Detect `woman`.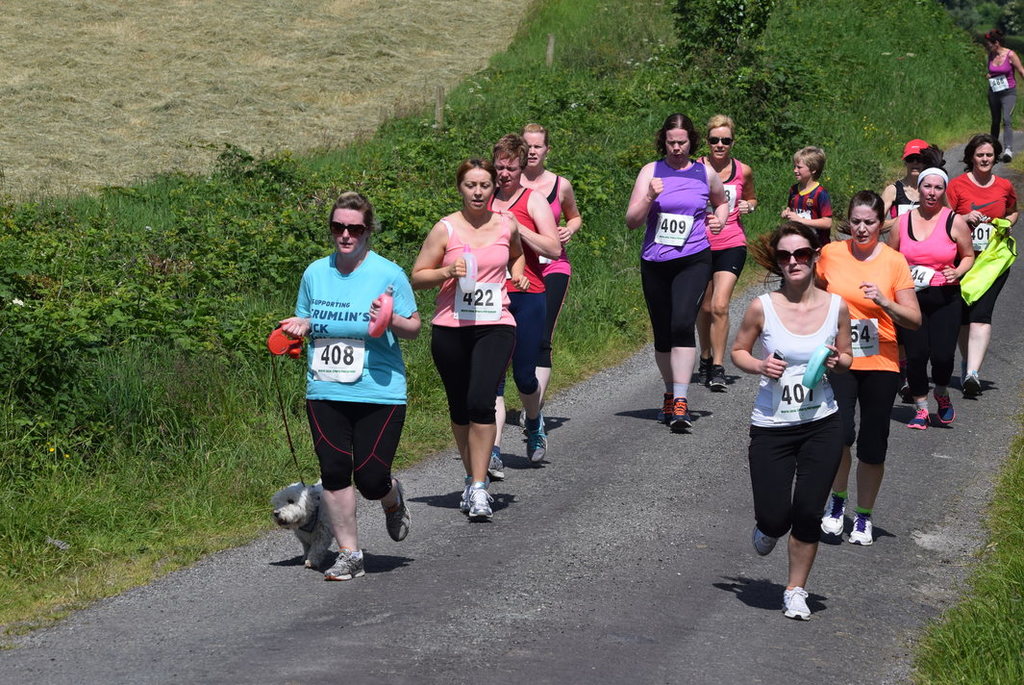
Detected at (695,113,756,390).
